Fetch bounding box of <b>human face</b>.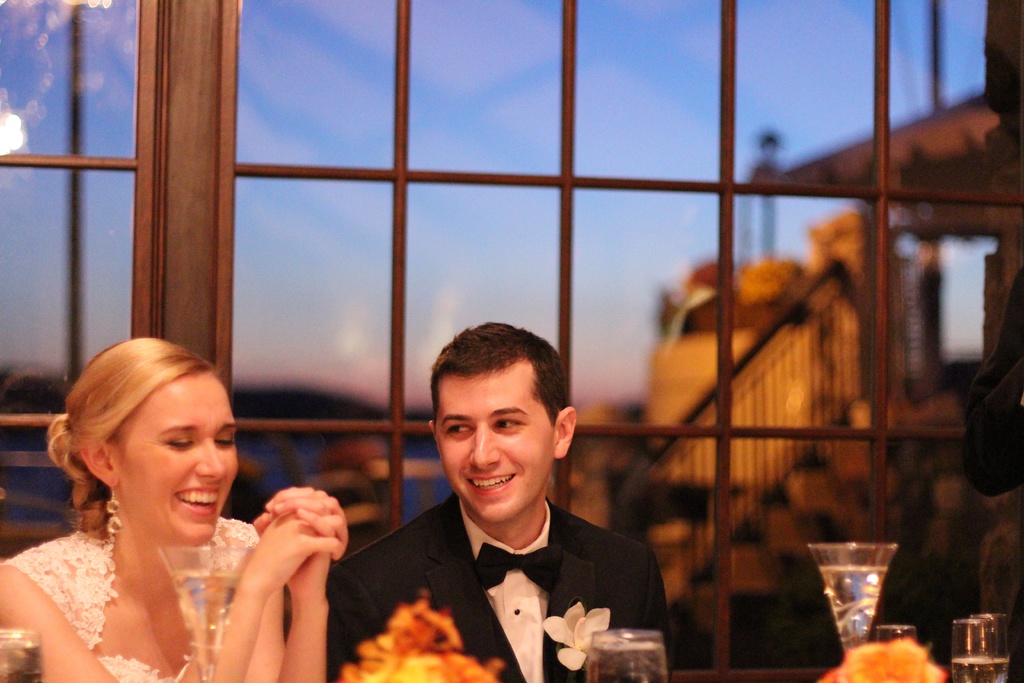
Bbox: bbox=[435, 361, 557, 525].
